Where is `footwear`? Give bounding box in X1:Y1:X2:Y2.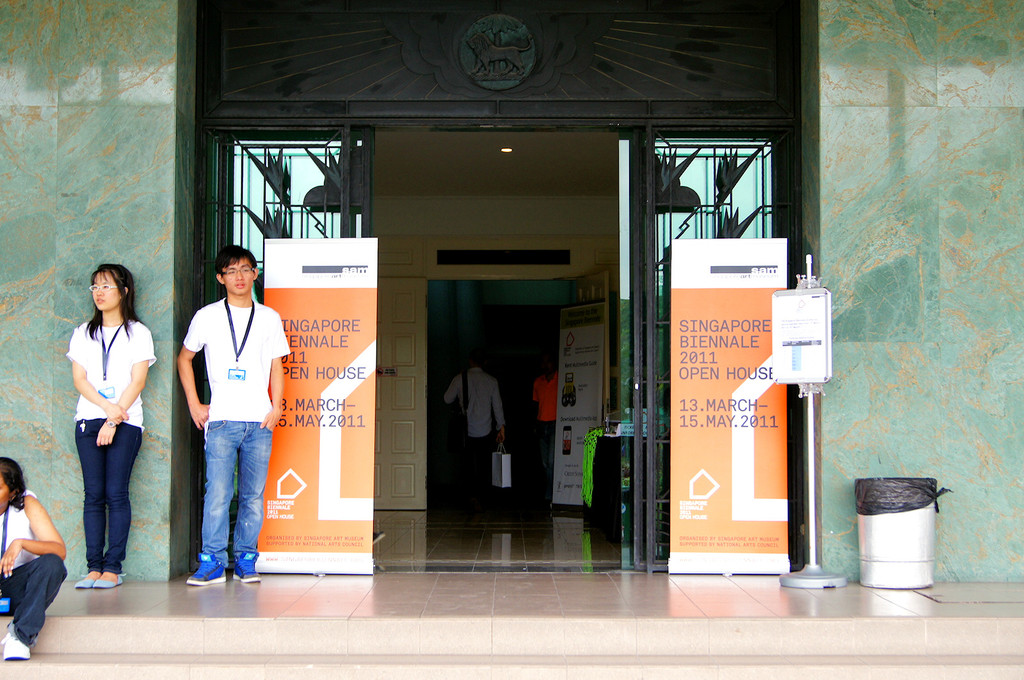
72:570:97:587.
